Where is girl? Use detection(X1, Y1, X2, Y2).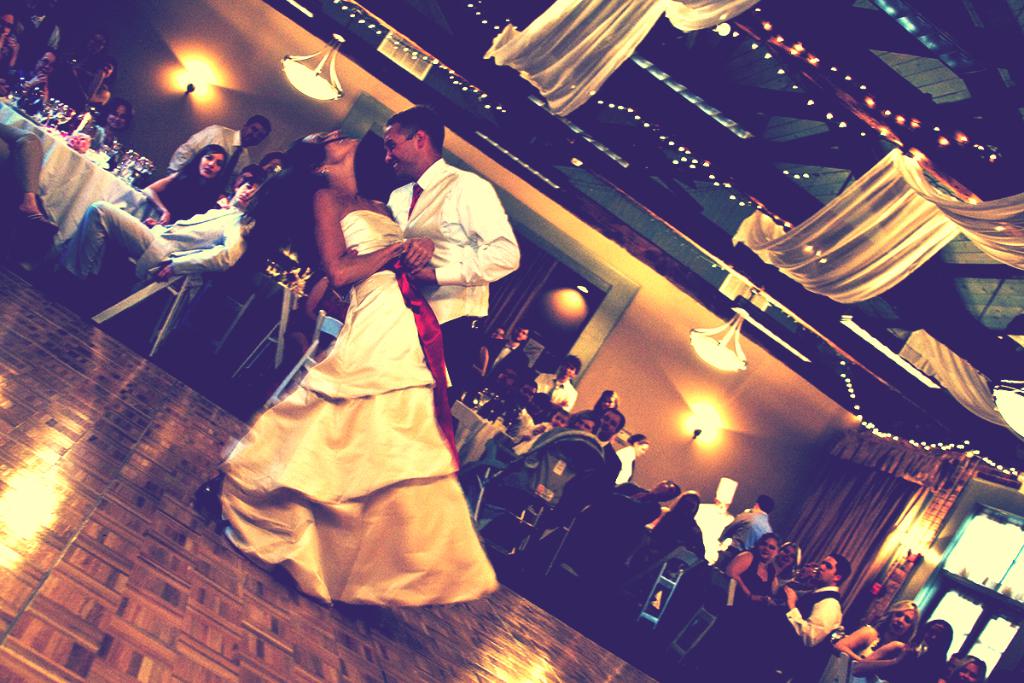
detection(615, 433, 647, 487).
